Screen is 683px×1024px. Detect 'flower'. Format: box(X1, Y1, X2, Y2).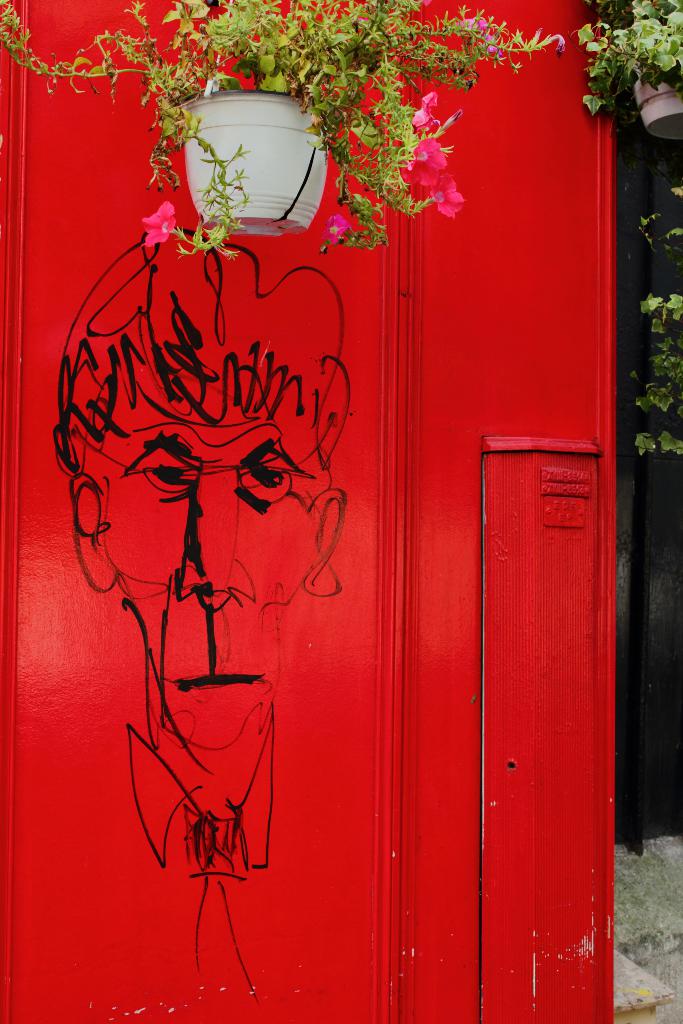
box(399, 135, 446, 188).
